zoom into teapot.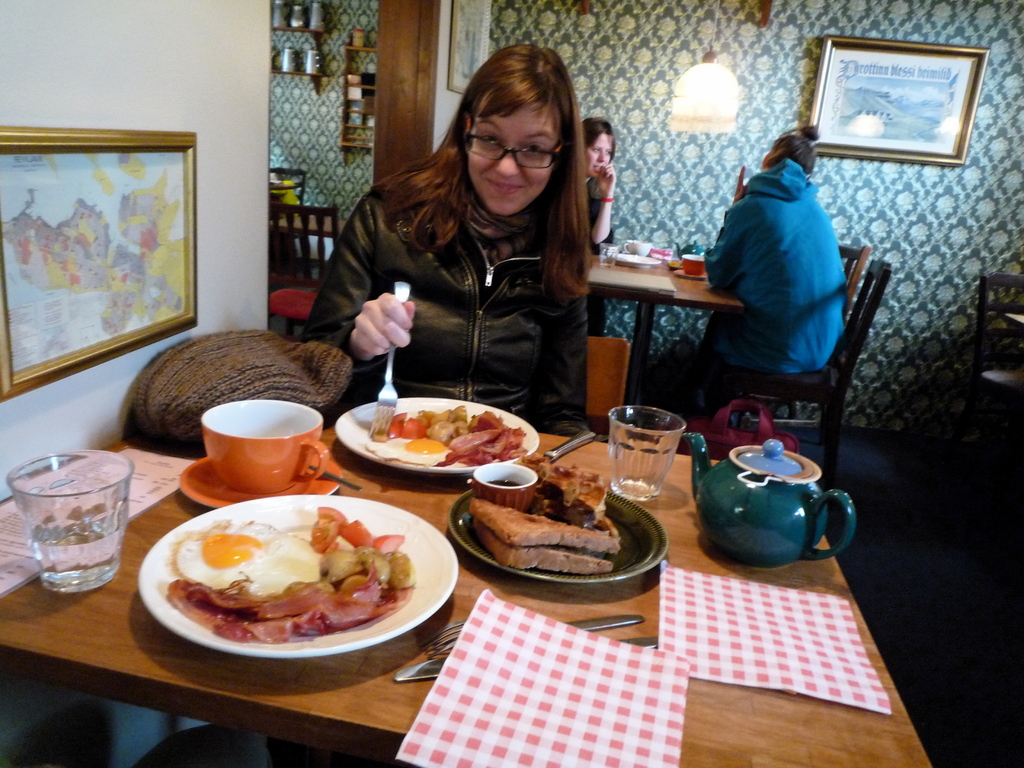
Zoom target: x1=675 y1=241 x2=705 y2=259.
